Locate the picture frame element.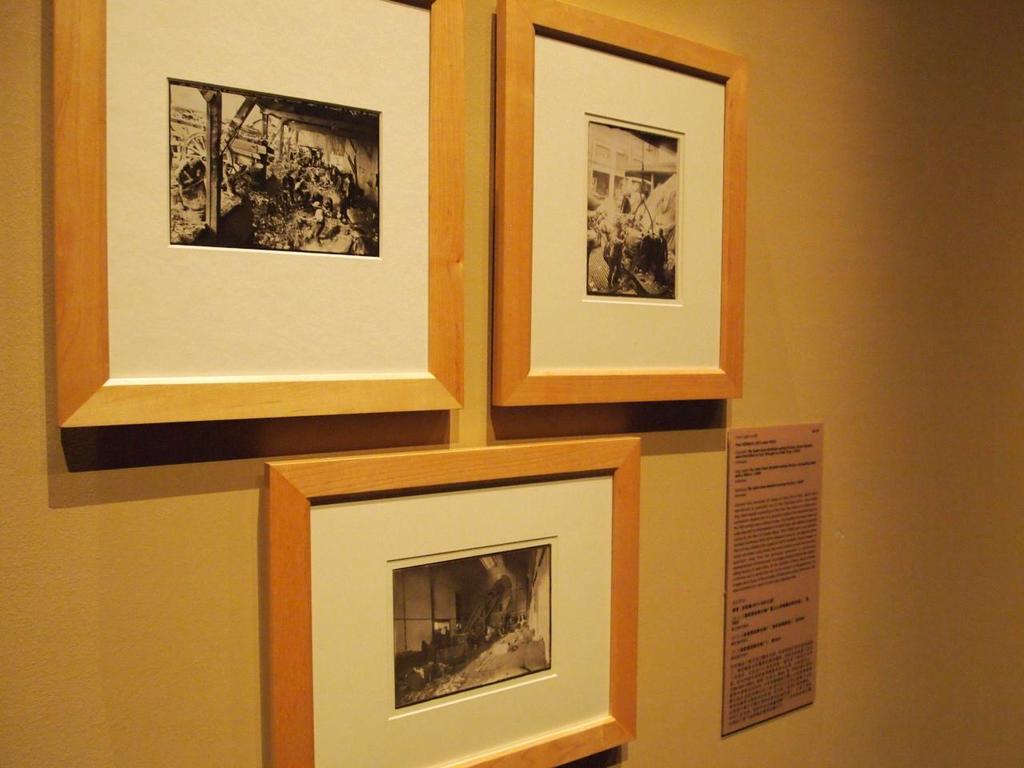
Element bbox: pyautogui.locateOnScreen(51, 0, 473, 426).
